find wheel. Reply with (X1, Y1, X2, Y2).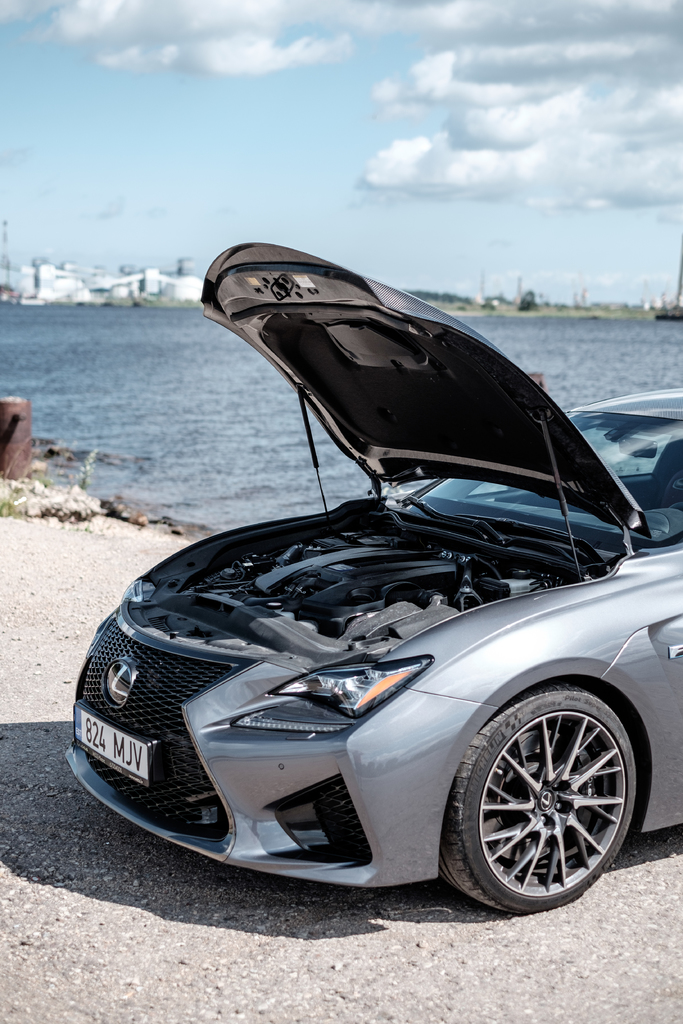
(441, 690, 638, 906).
